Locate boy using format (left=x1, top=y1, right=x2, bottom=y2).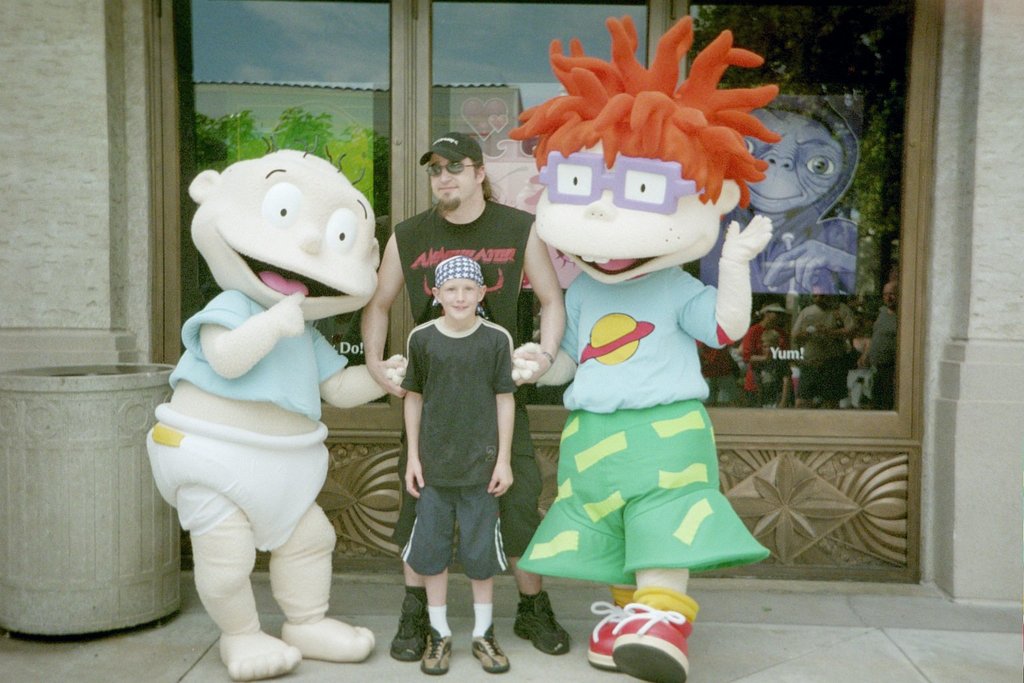
(left=145, top=150, right=406, bottom=679).
